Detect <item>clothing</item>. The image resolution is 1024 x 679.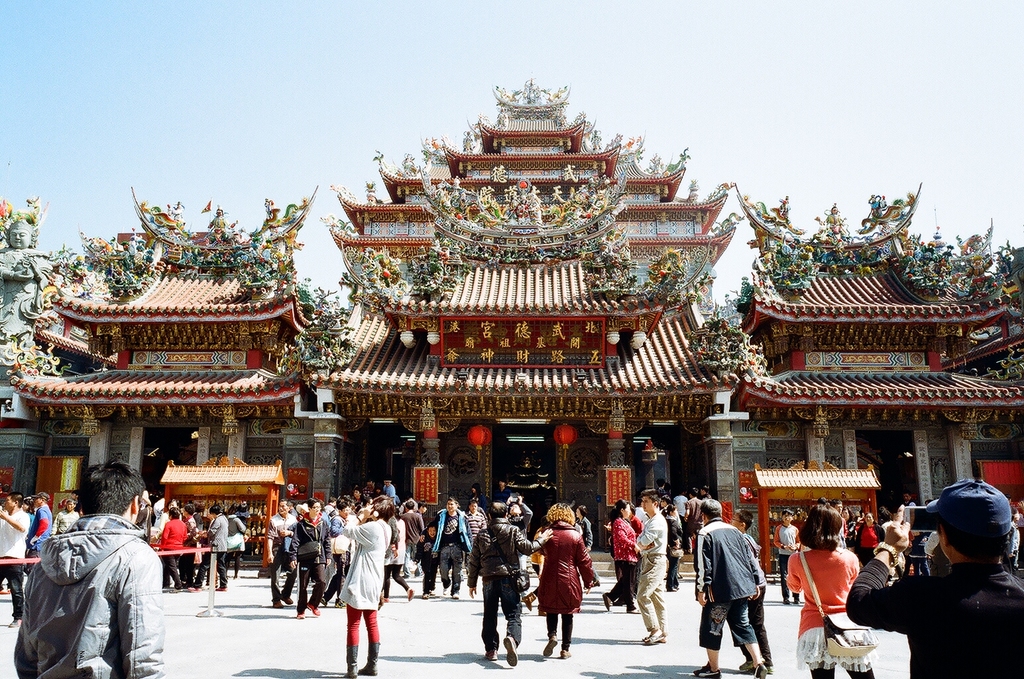
<region>525, 530, 598, 633</region>.
